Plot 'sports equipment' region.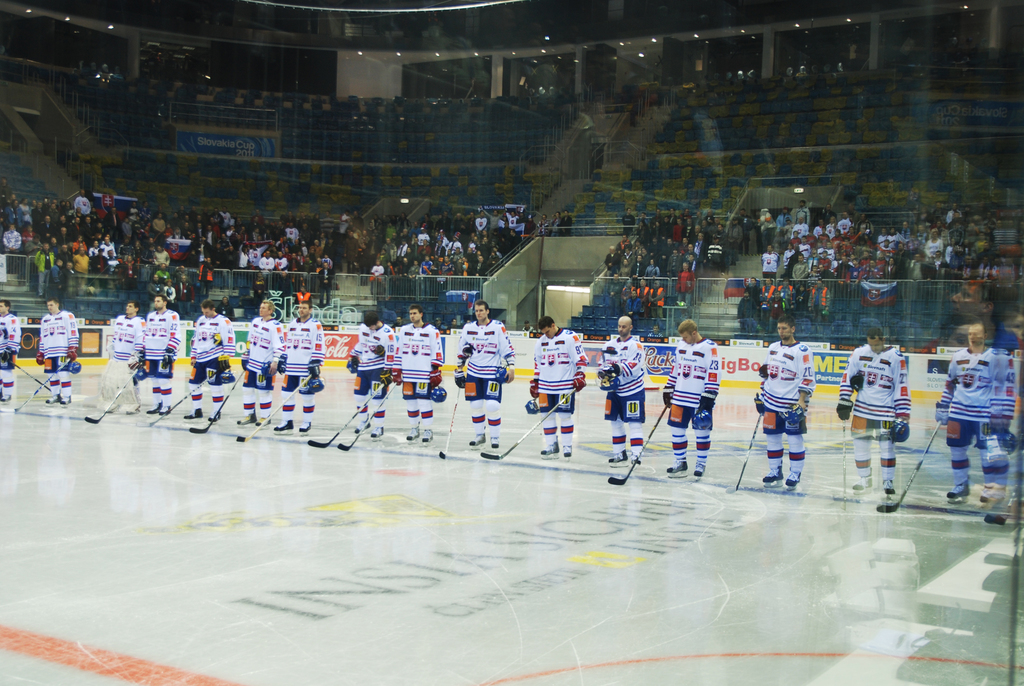
Plotted at <region>849, 372, 862, 392</region>.
